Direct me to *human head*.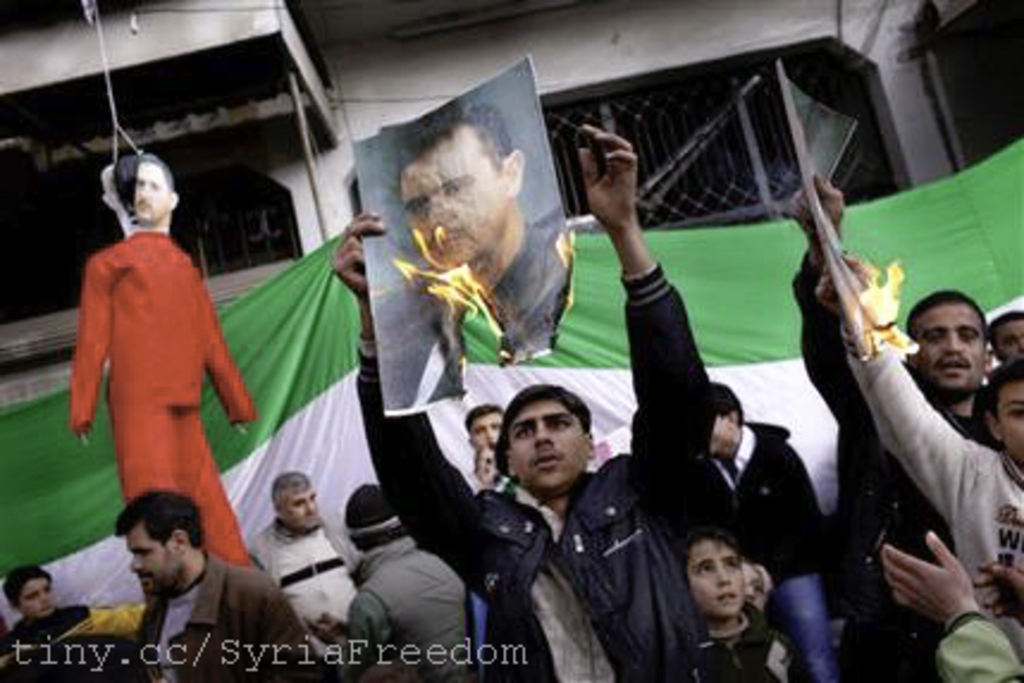
Direction: Rect(673, 533, 747, 626).
